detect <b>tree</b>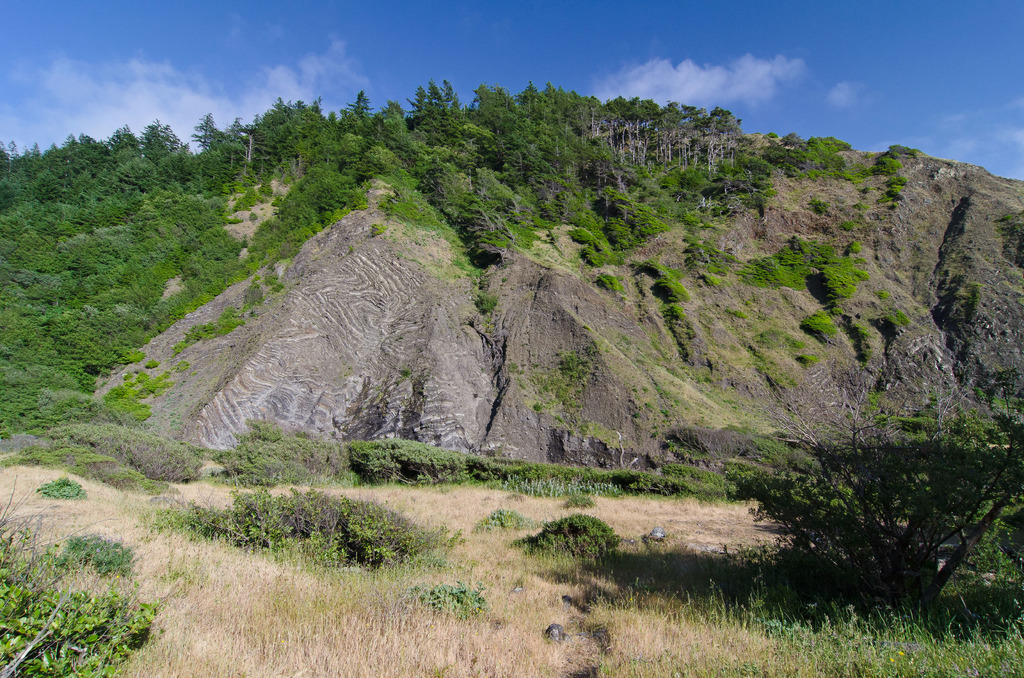
bbox=[780, 129, 806, 154]
